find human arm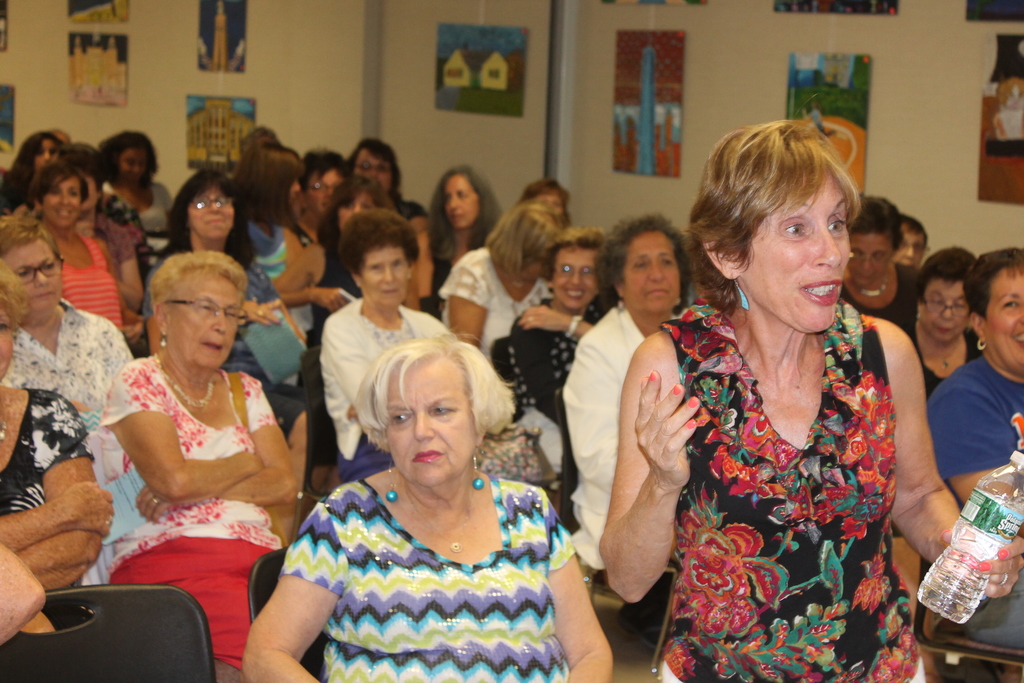
l=144, t=381, r=304, b=514
